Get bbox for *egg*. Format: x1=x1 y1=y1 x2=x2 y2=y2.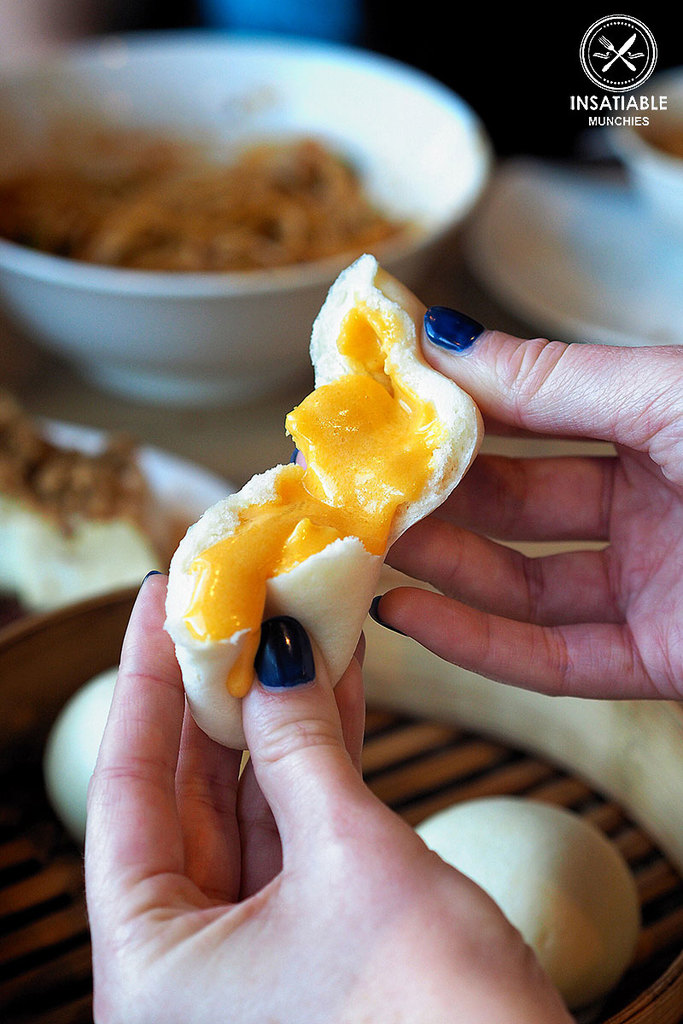
x1=157 y1=247 x2=486 y2=749.
